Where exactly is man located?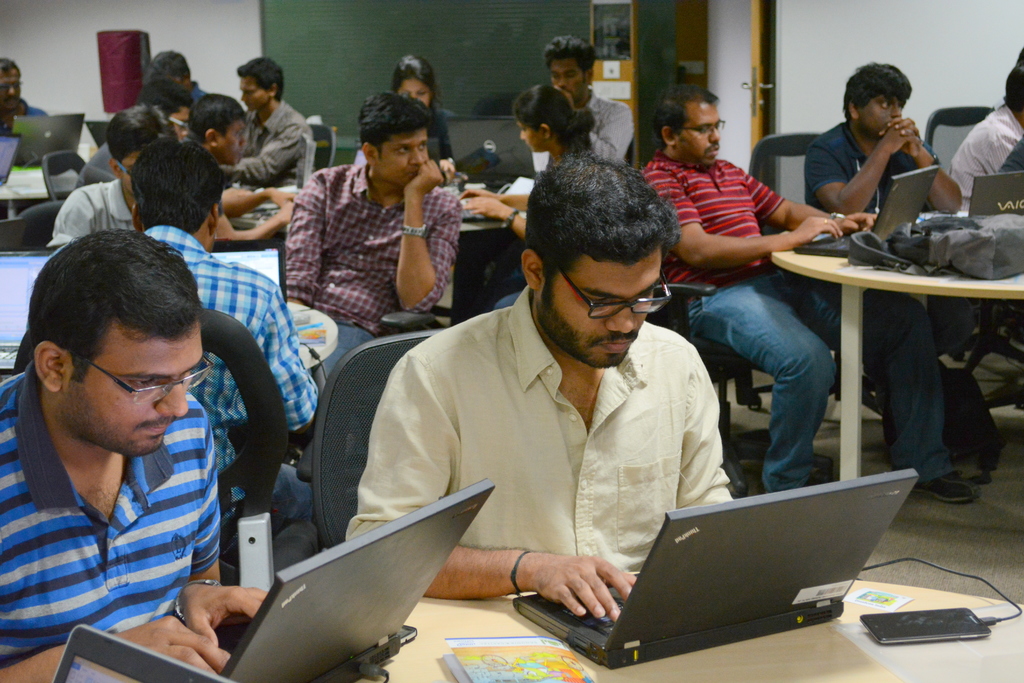
Its bounding box is (left=0, top=54, right=50, bottom=131).
